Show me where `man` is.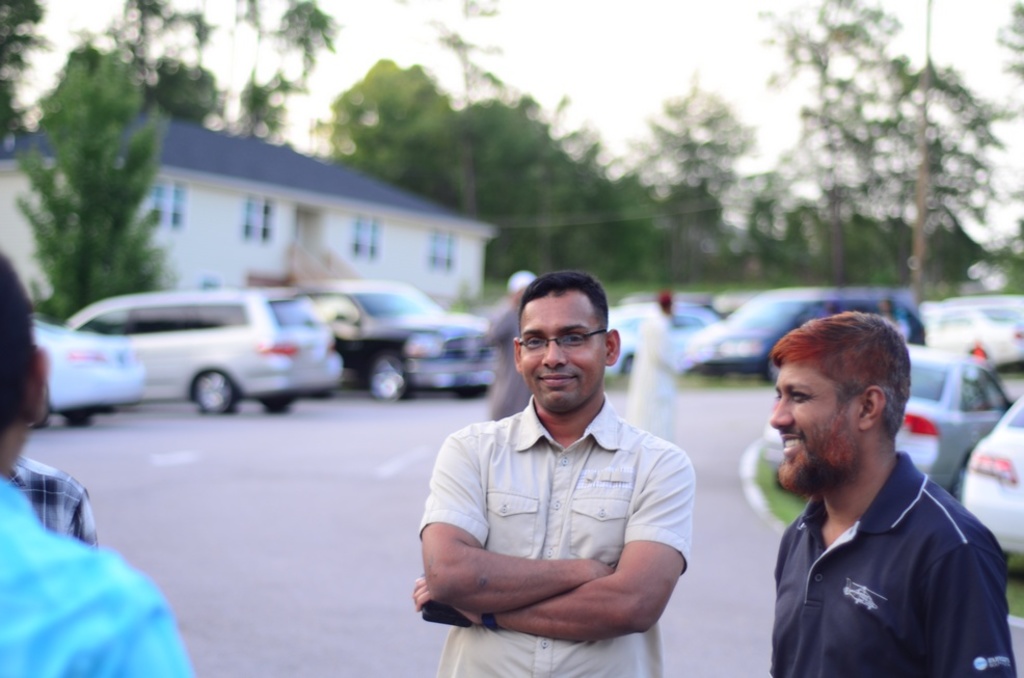
`man` is at x1=767, y1=307, x2=1017, y2=677.
